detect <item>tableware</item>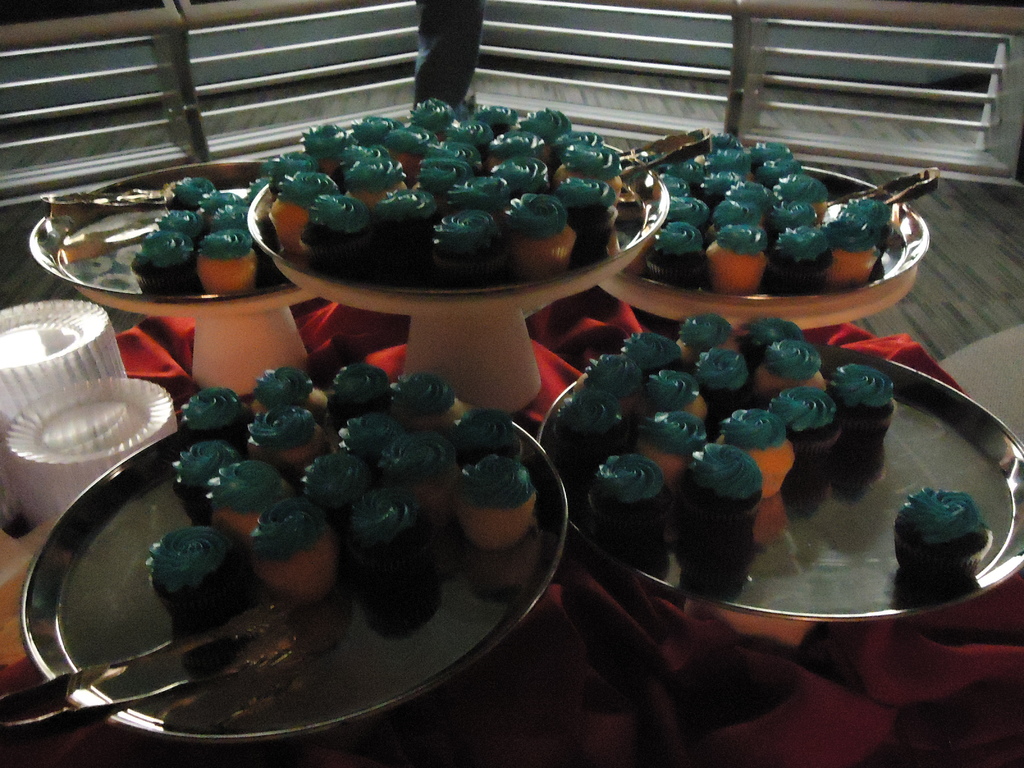
[26, 159, 316, 326]
